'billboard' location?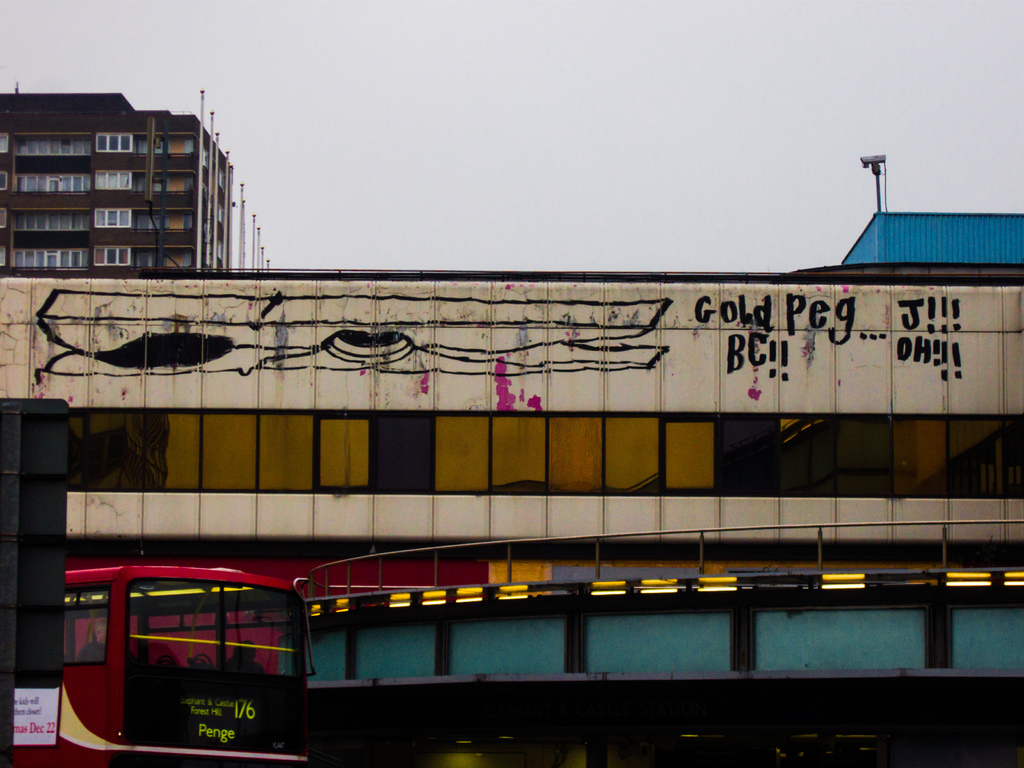
BBox(9, 684, 56, 741)
